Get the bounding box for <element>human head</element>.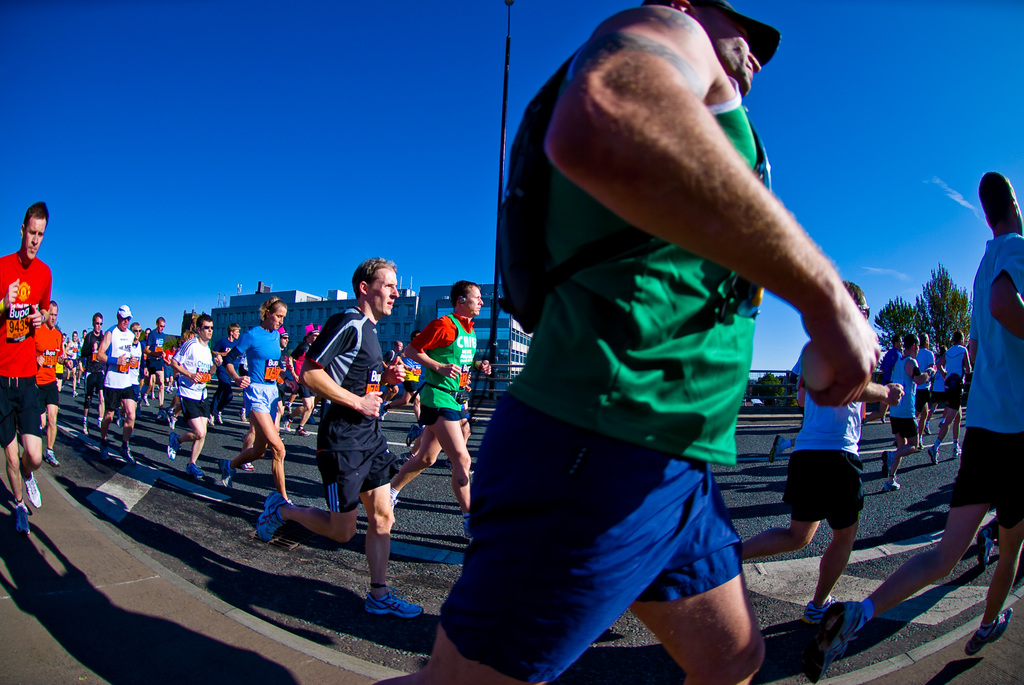
(x1=305, y1=327, x2=322, y2=344).
